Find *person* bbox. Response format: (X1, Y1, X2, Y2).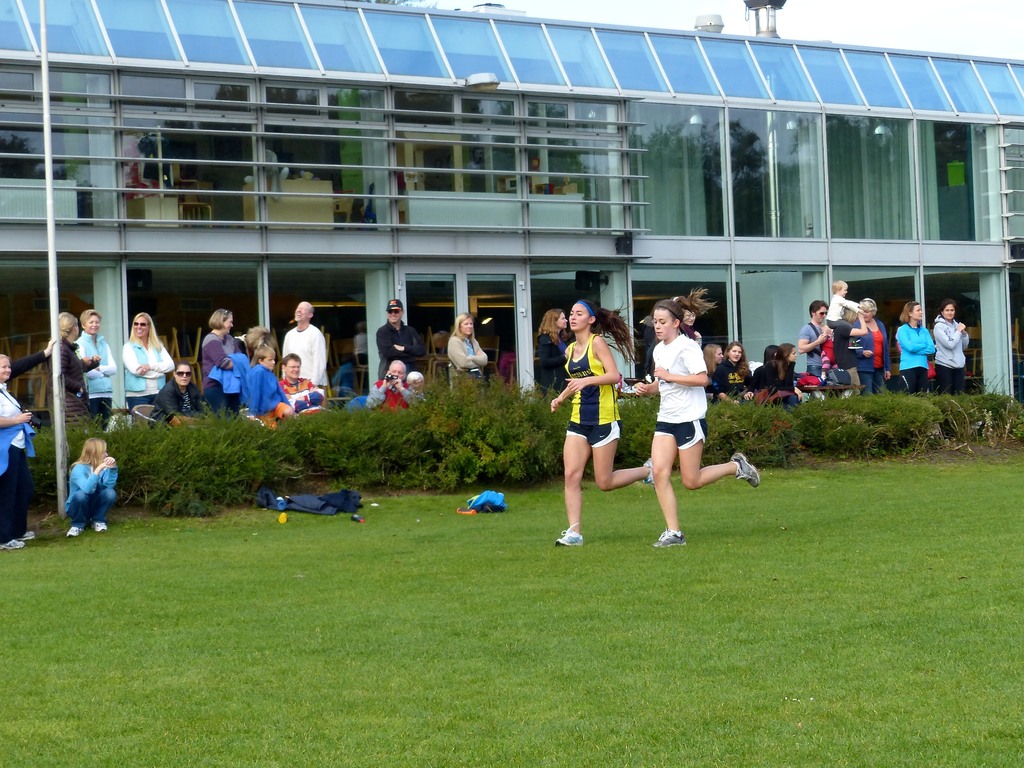
(548, 297, 652, 545).
